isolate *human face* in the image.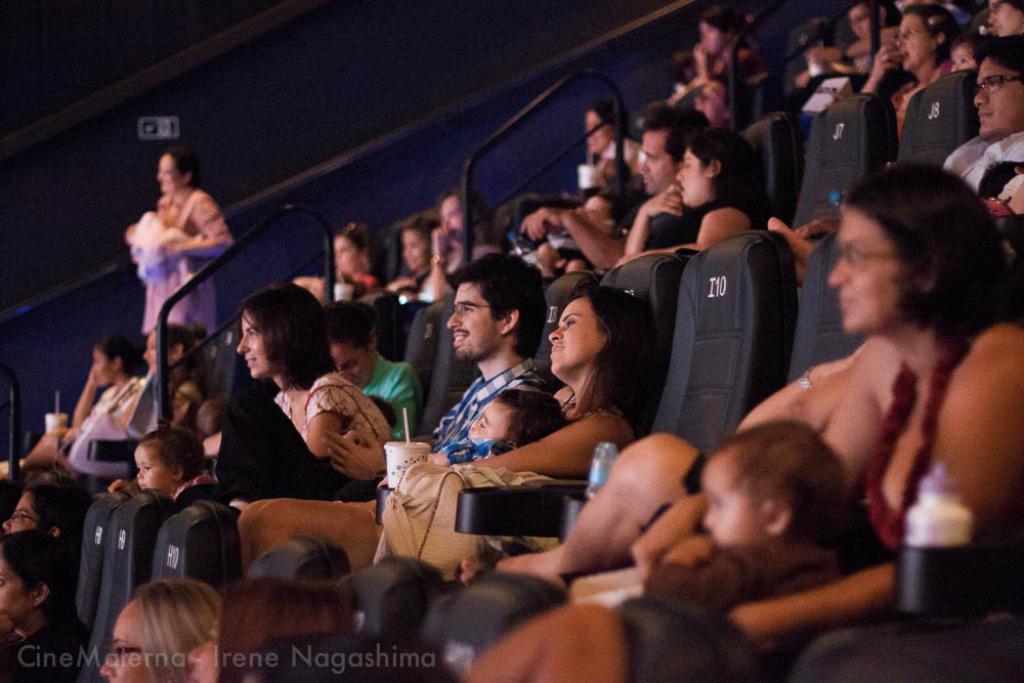
Isolated region: (x1=155, y1=157, x2=182, y2=191).
